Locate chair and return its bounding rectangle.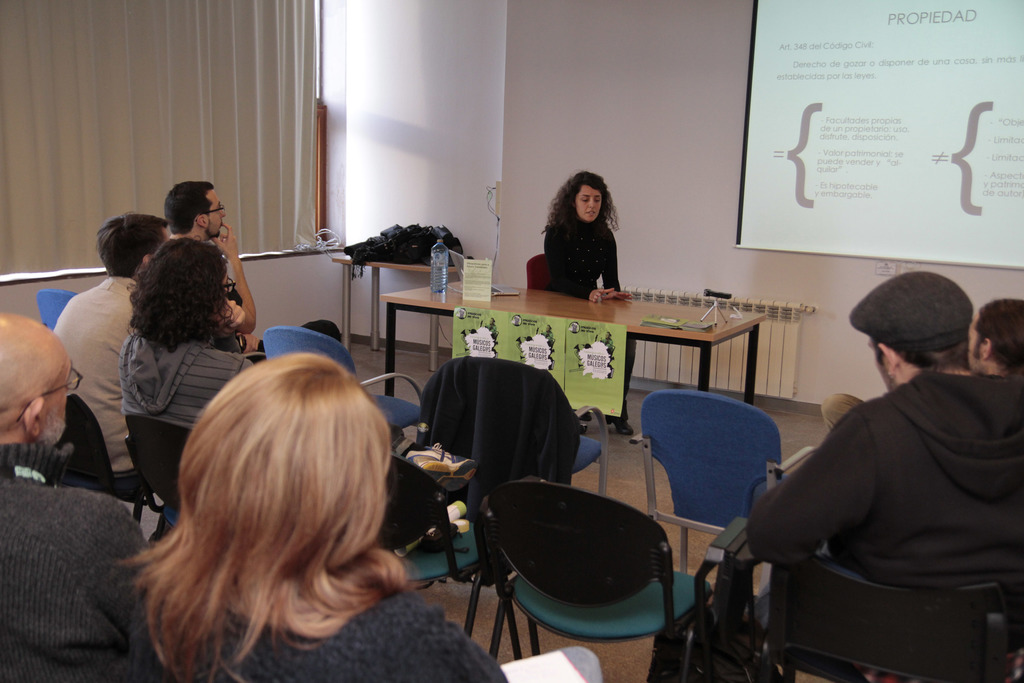
box=[379, 454, 540, 657].
